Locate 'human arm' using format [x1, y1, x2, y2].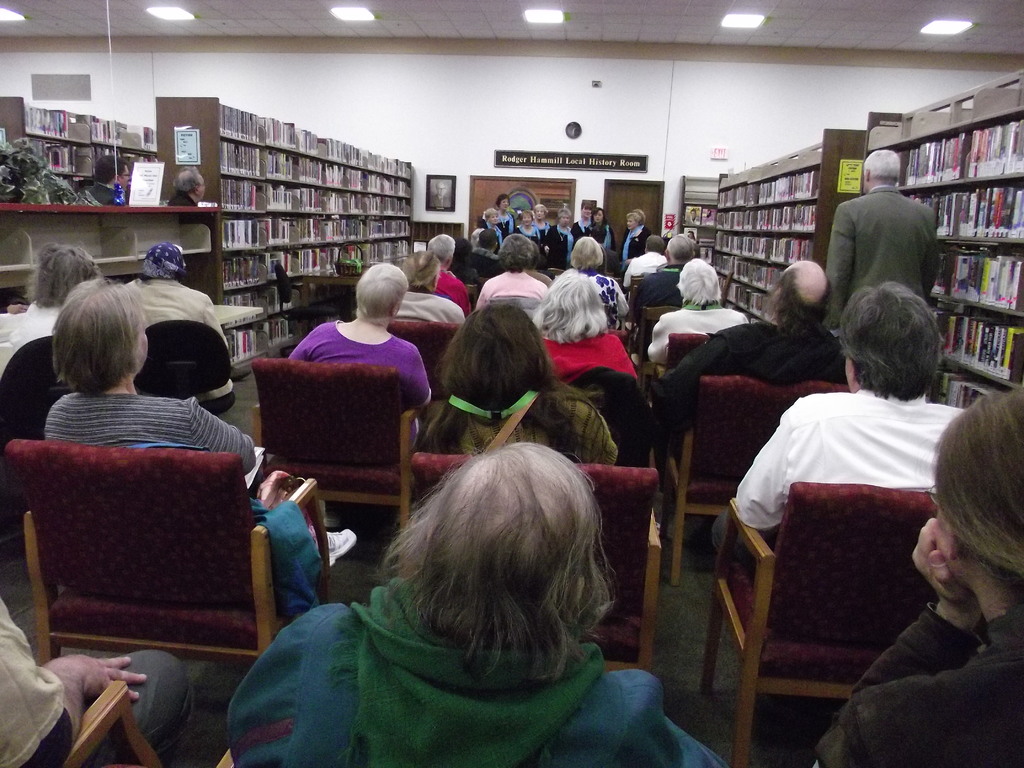
[826, 204, 857, 325].
